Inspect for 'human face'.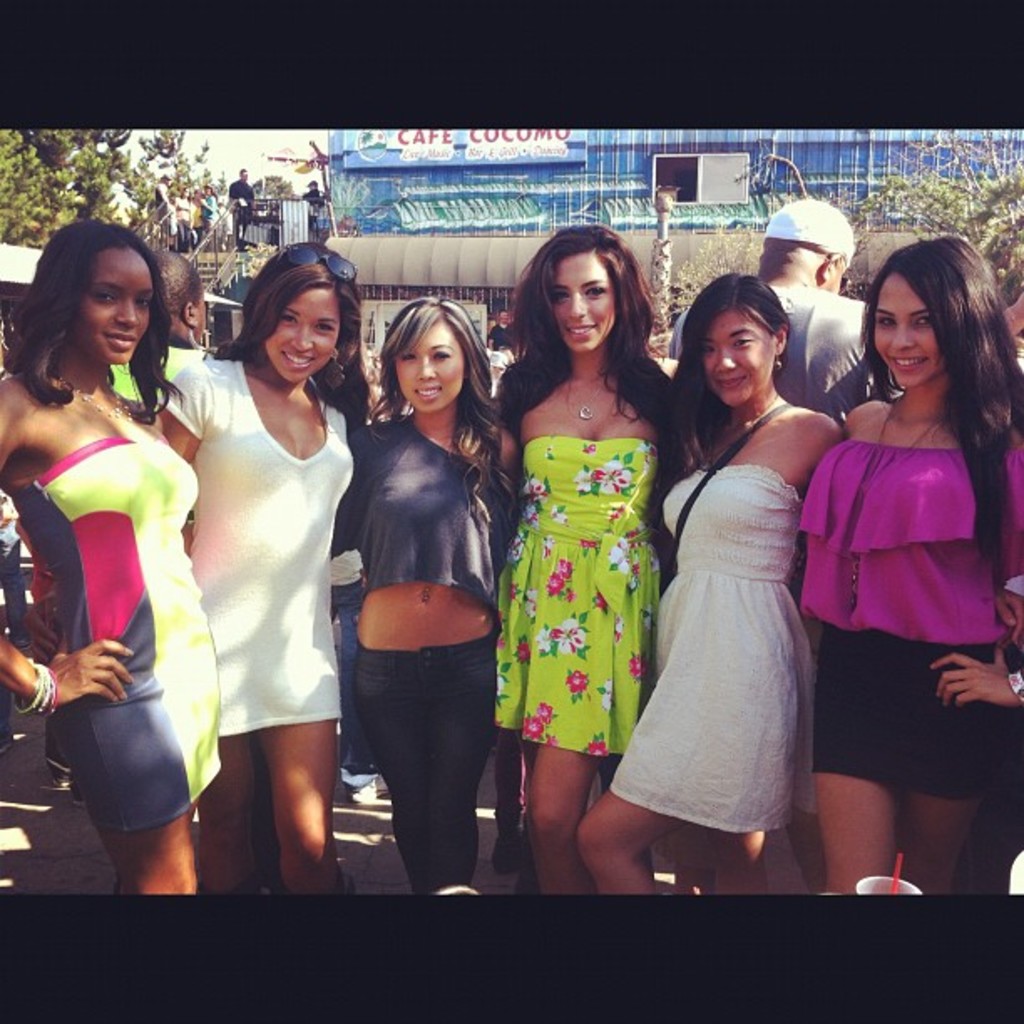
Inspection: <bbox>699, 308, 776, 410</bbox>.
